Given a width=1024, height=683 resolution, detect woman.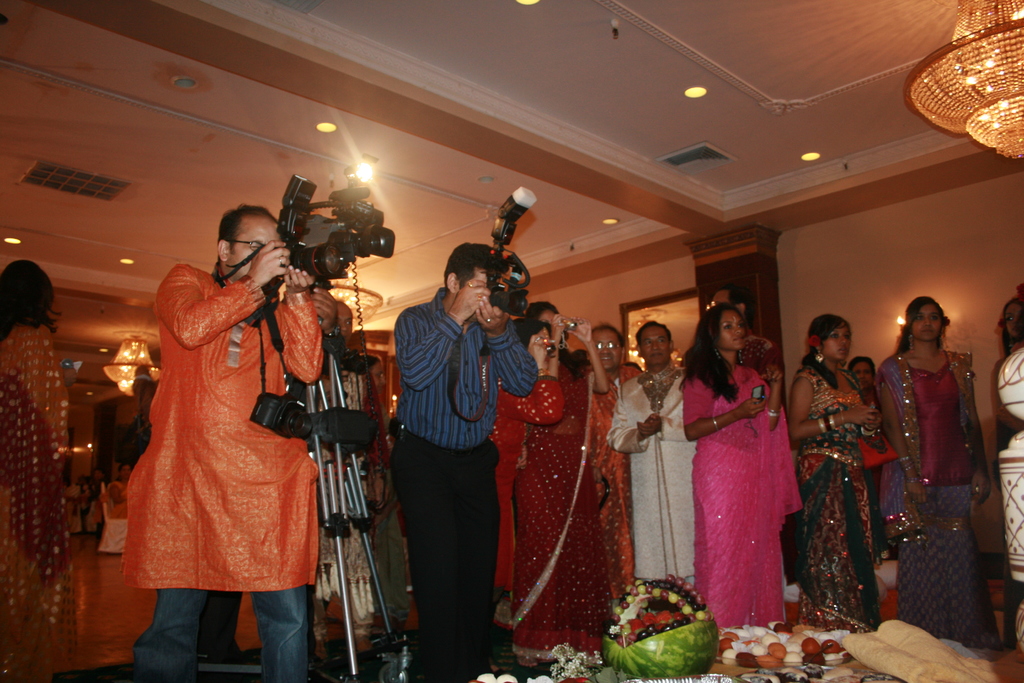
(361, 352, 420, 637).
